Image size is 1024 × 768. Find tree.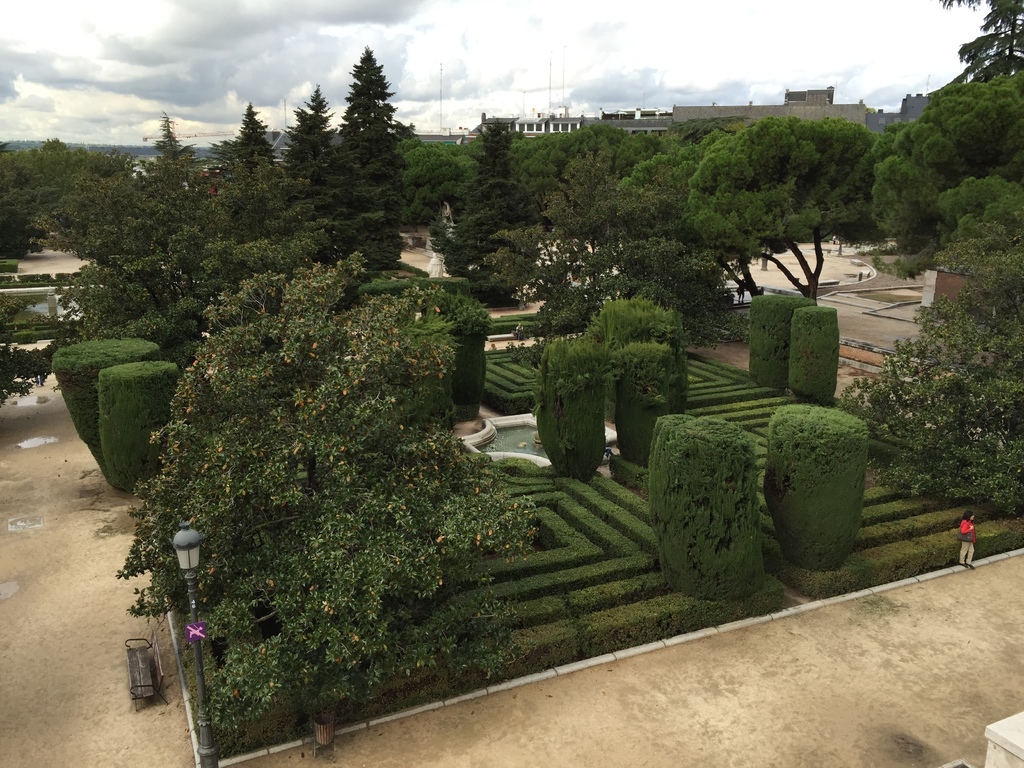
858, 274, 1011, 528.
